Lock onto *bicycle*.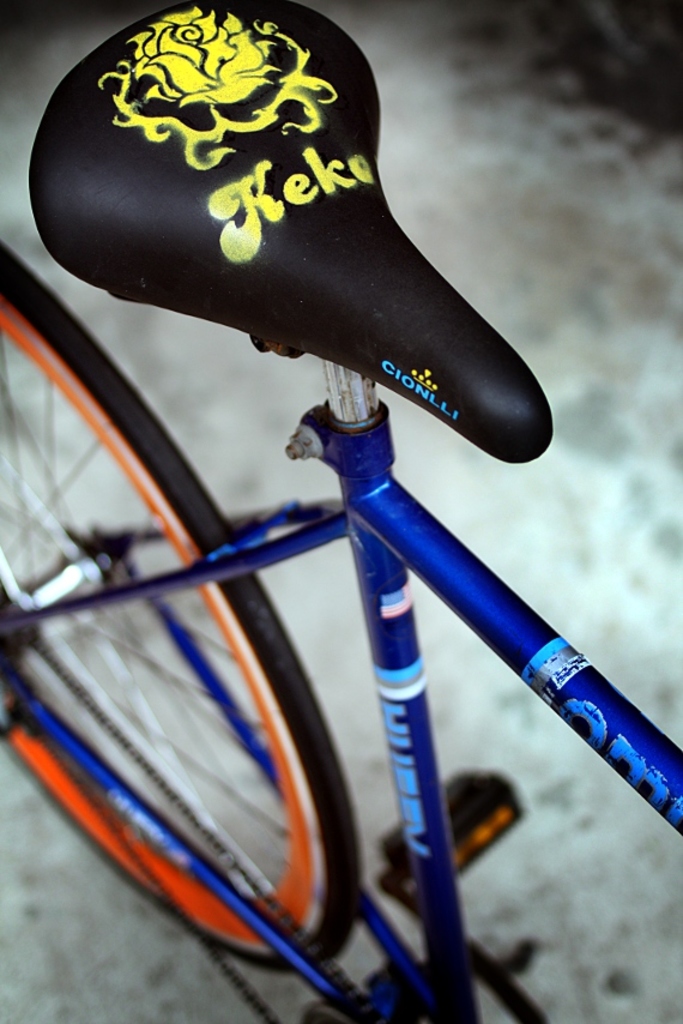
Locked: <bbox>0, 0, 682, 1023</bbox>.
